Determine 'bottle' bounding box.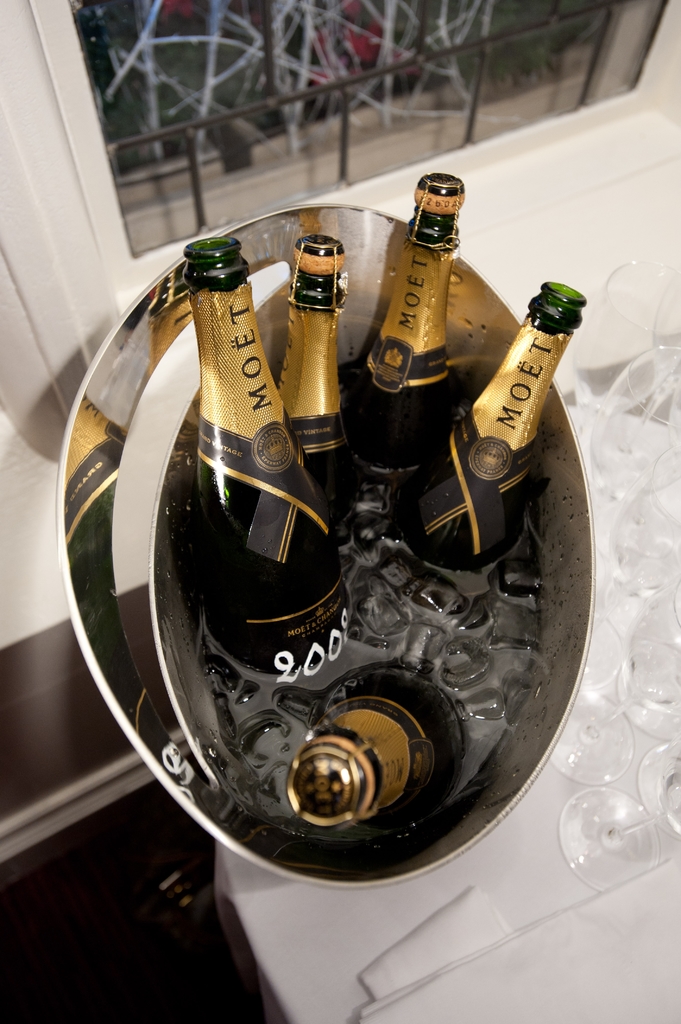
Determined: x1=412, y1=283, x2=588, y2=600.
